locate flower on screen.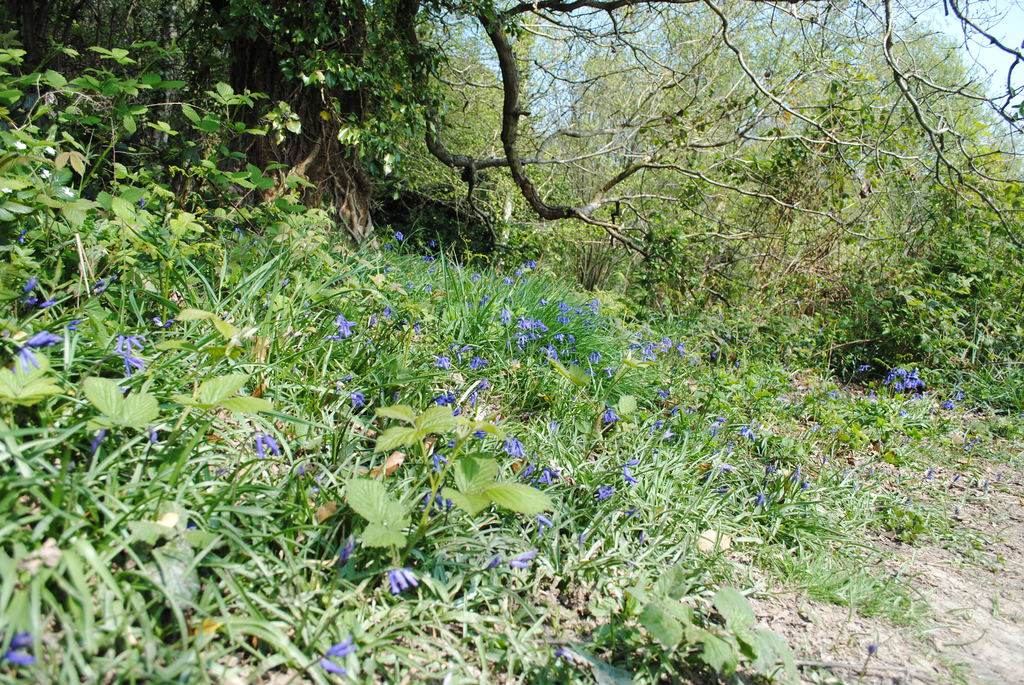
On screen at Rect(942, 397, 955, 409).
